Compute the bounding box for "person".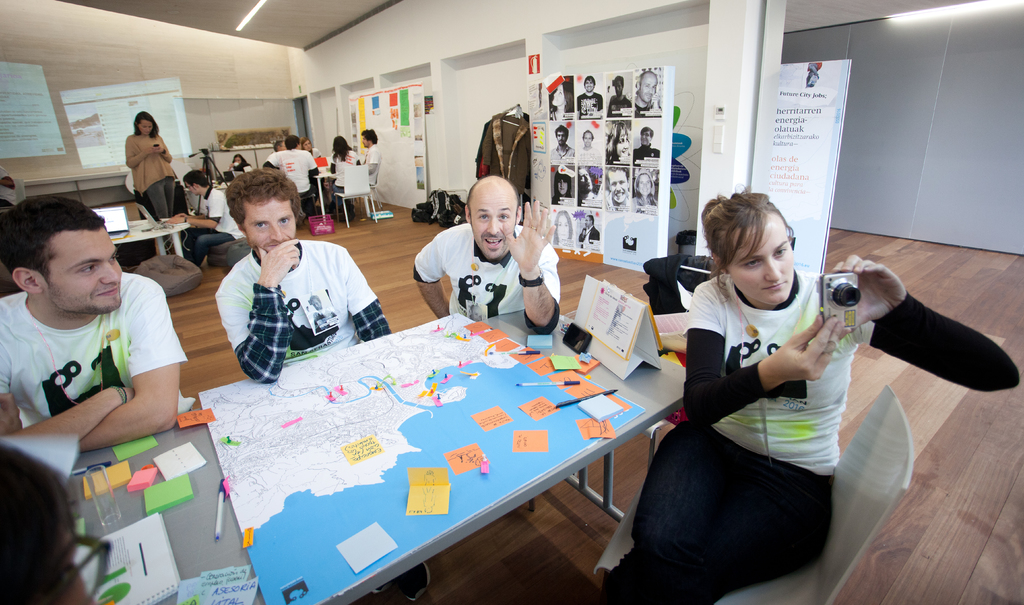
(left=261, top=135, right=319, bottom=213).
